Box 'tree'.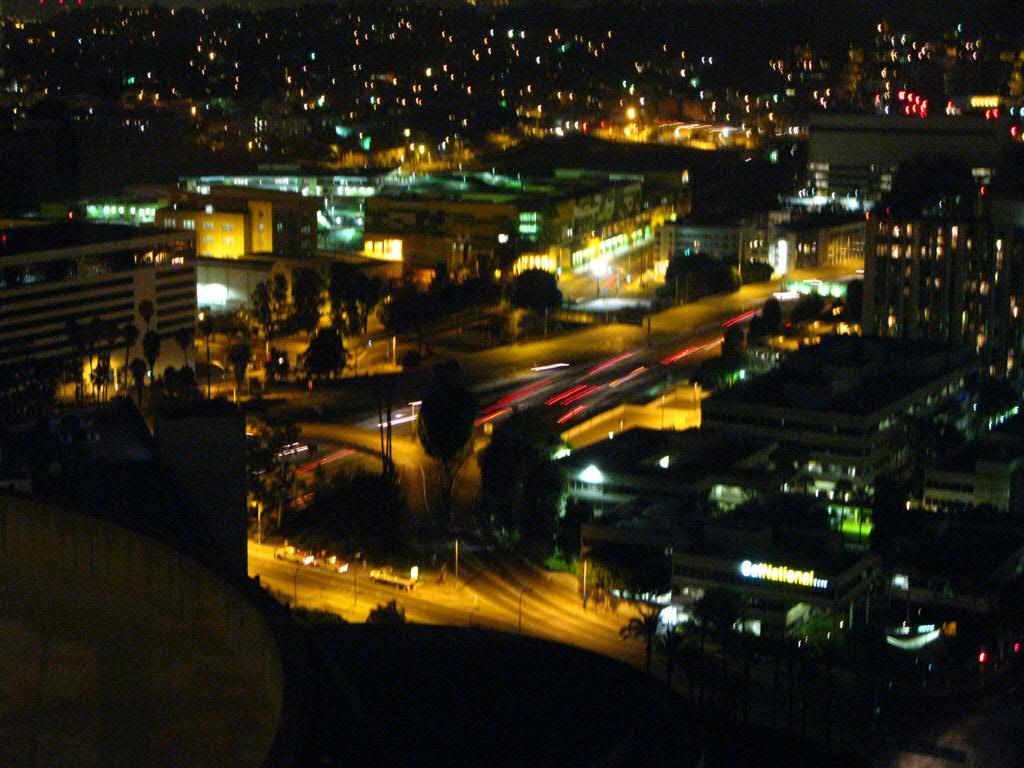
Rect(652, 249, 736, 298).
